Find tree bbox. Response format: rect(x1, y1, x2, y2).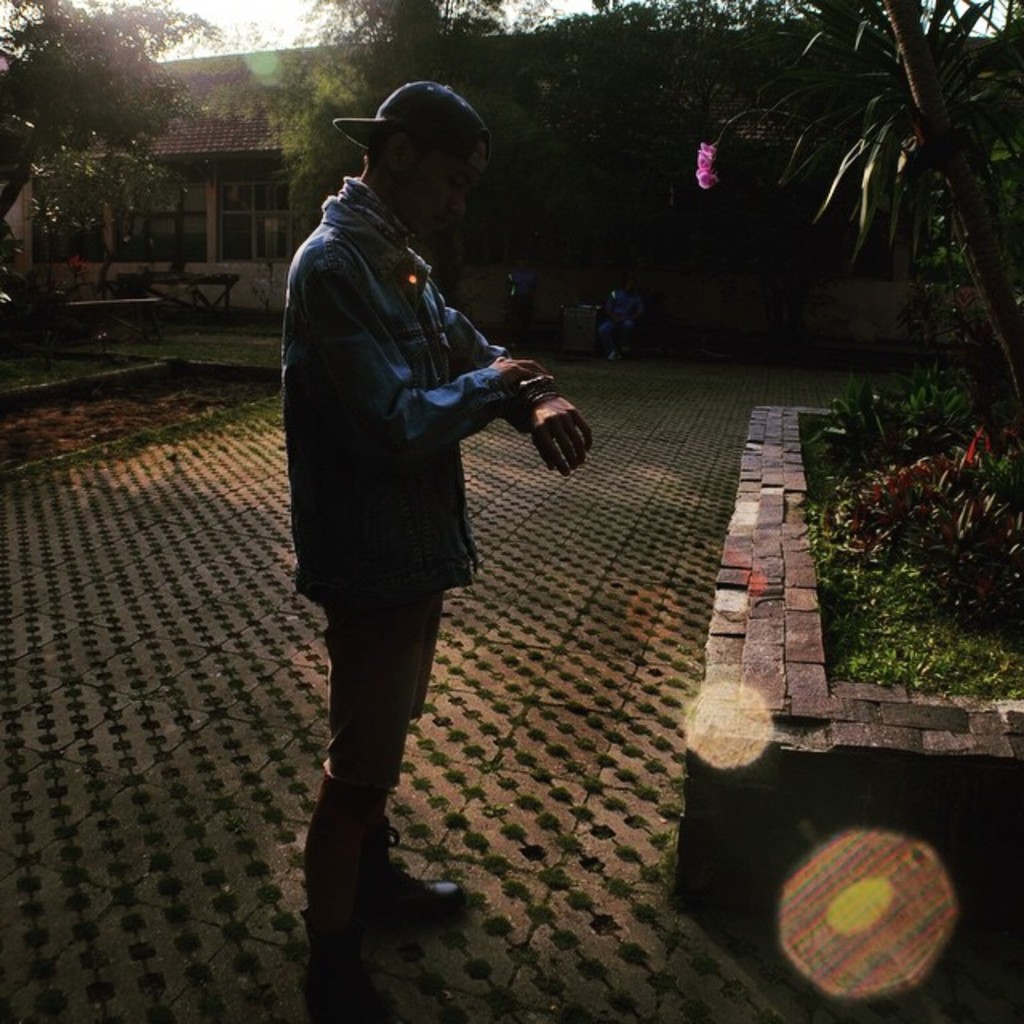
rect(0, 0, 232, 240).
